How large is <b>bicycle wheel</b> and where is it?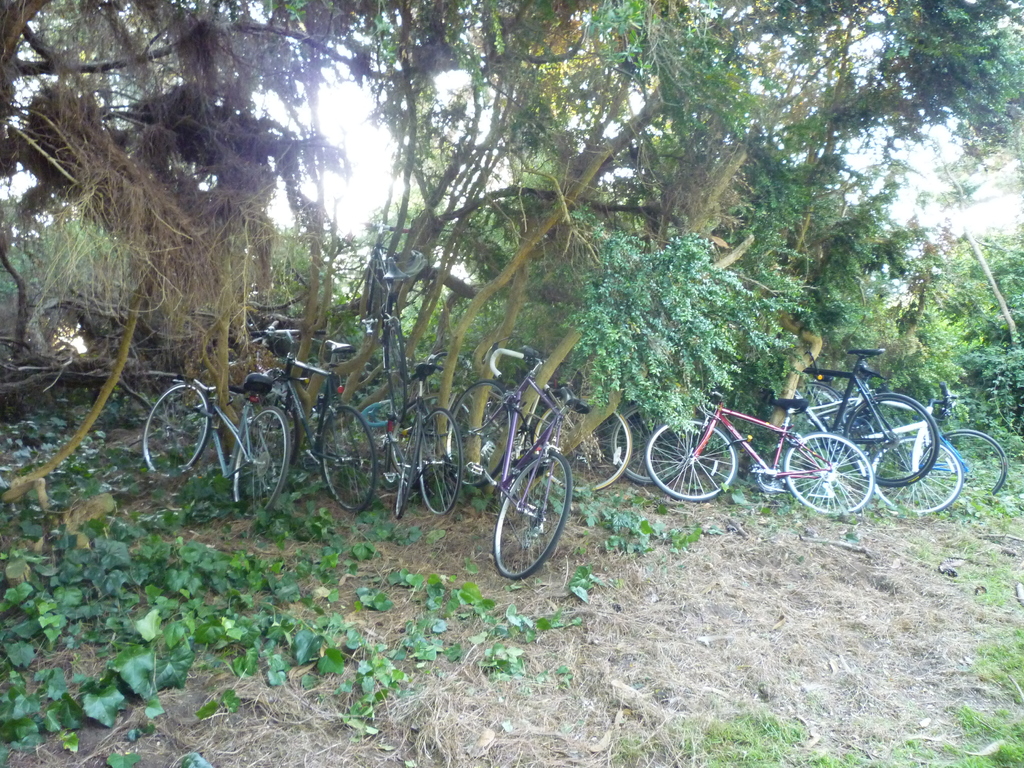
Bounding box: [x1=269, y1=387, x2=303, y2=468].
